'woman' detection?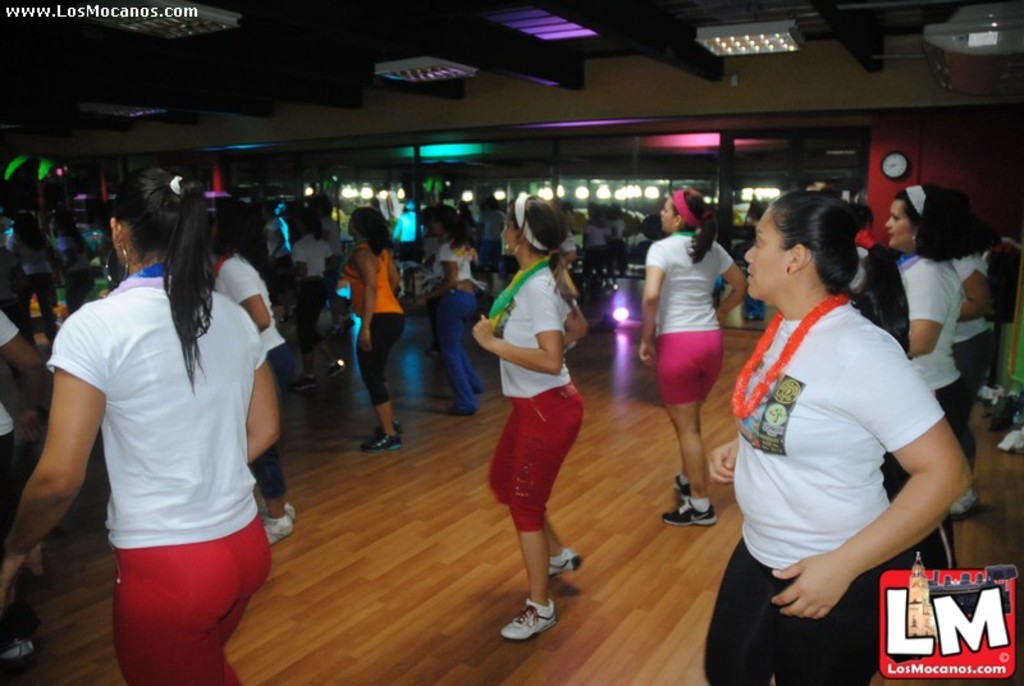
locate(467, 186, 591, 640)
